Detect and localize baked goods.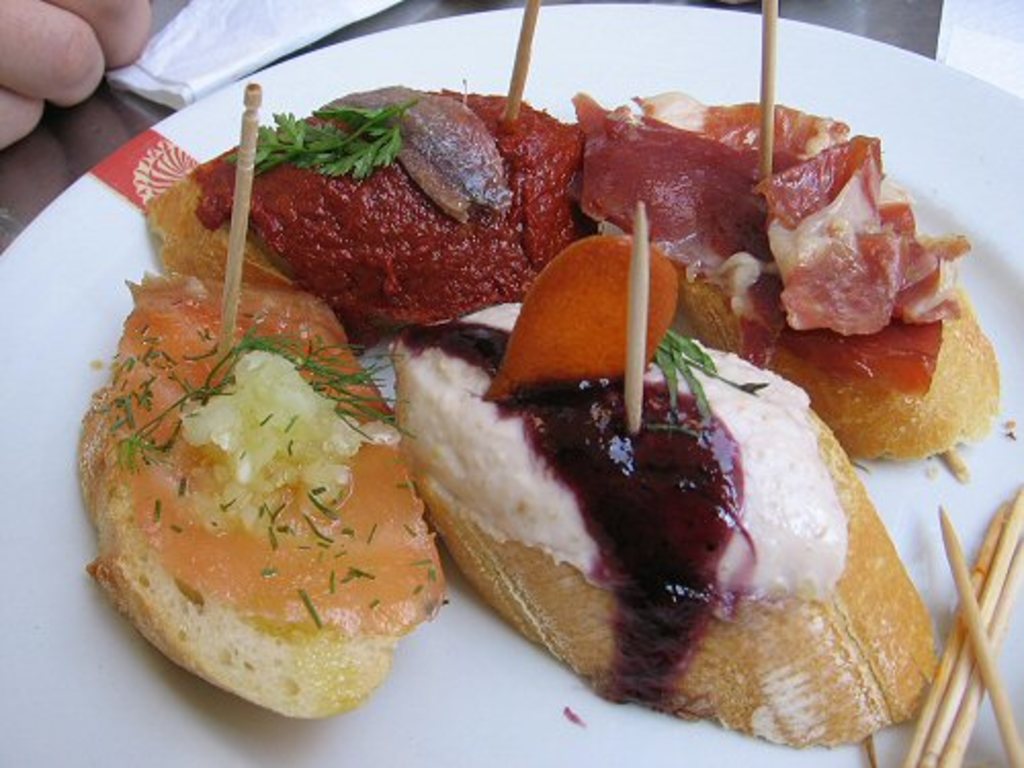
Localized at (150, 82, 590, 352).
